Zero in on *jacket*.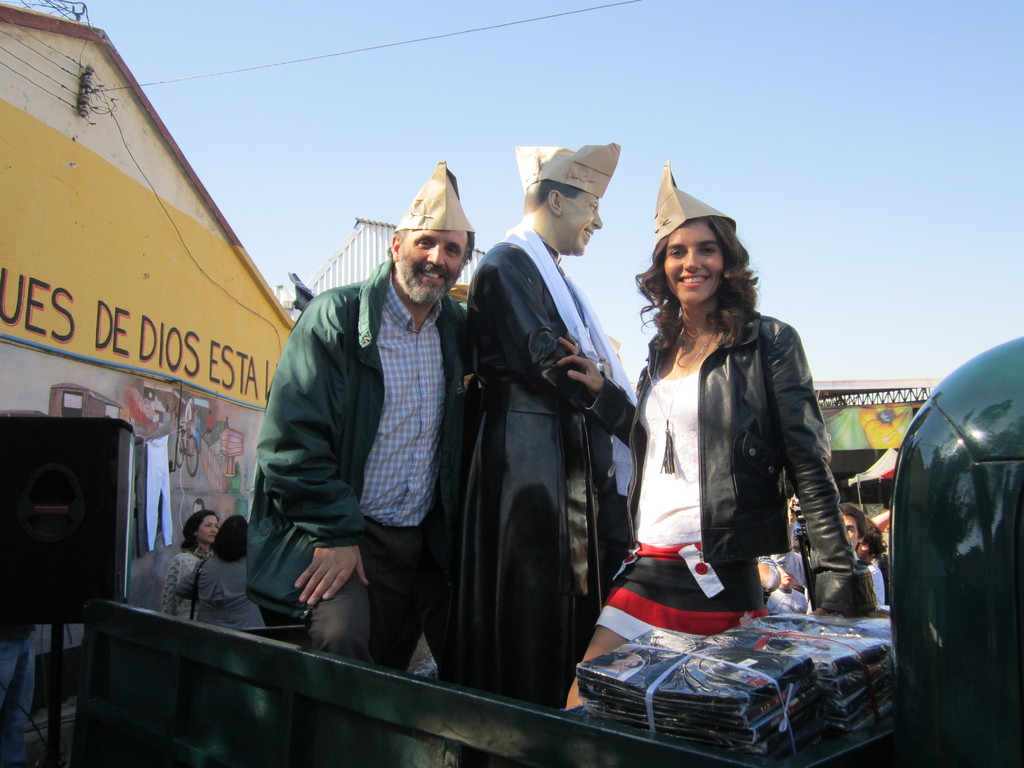
Zeroed in: [247, 257, 484, 628].
